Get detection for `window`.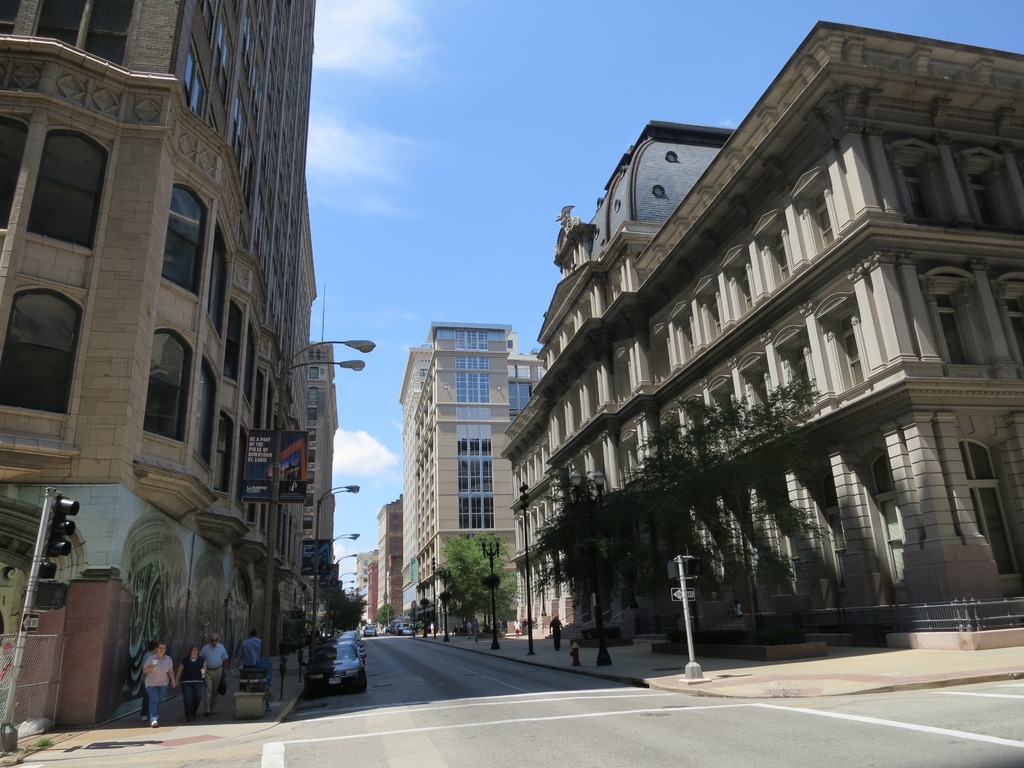
Detection: select_region(196, 225, 231, 331).
